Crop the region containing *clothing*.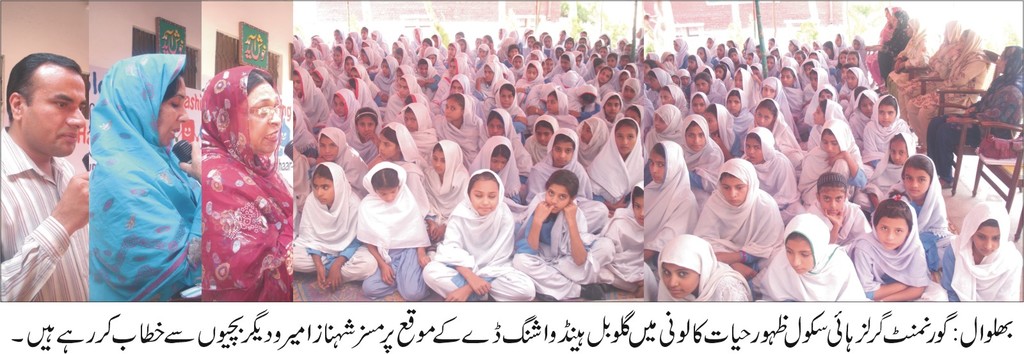
Crop region: <bbox>835, 65, 865, 101</bbox>.
